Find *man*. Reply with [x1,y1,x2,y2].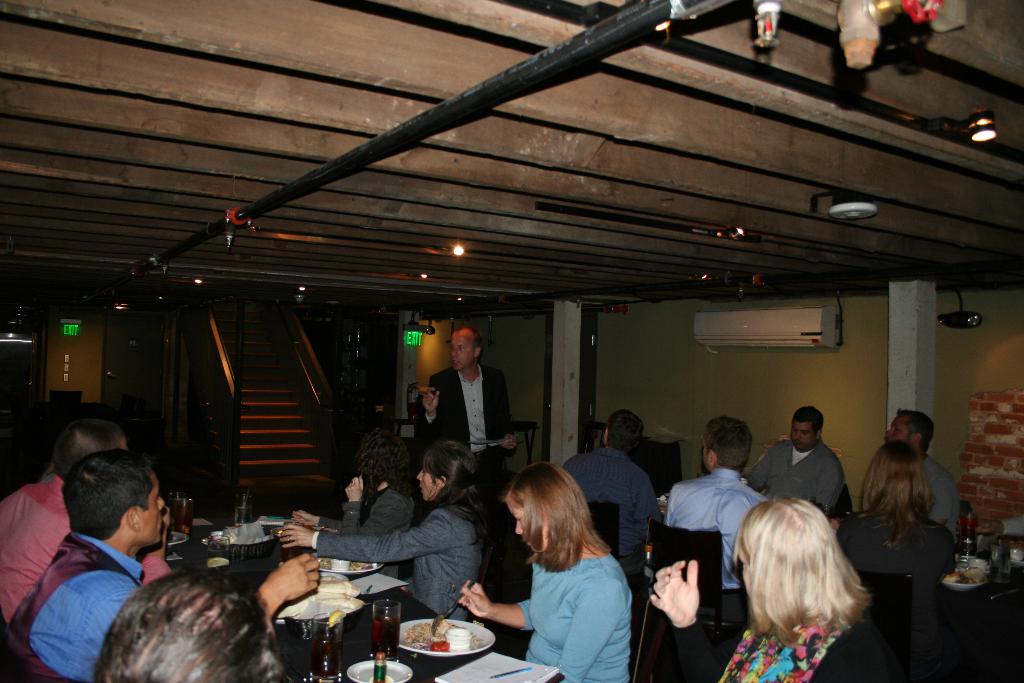
[741,410,860,519].
